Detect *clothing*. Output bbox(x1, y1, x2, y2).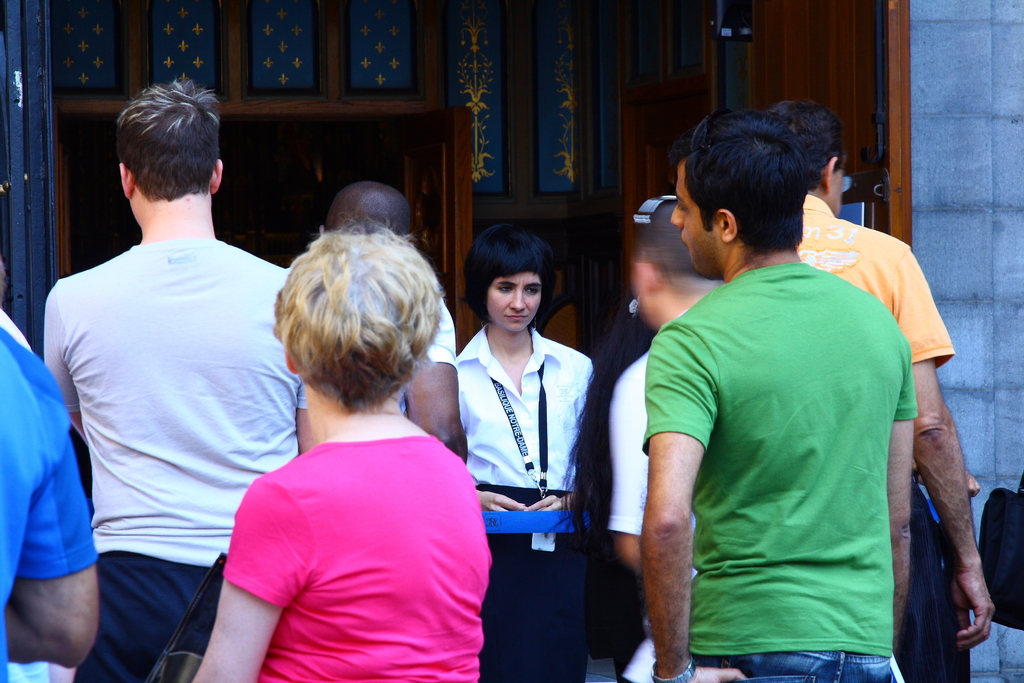
bbox(0, 329, 99, 682).
